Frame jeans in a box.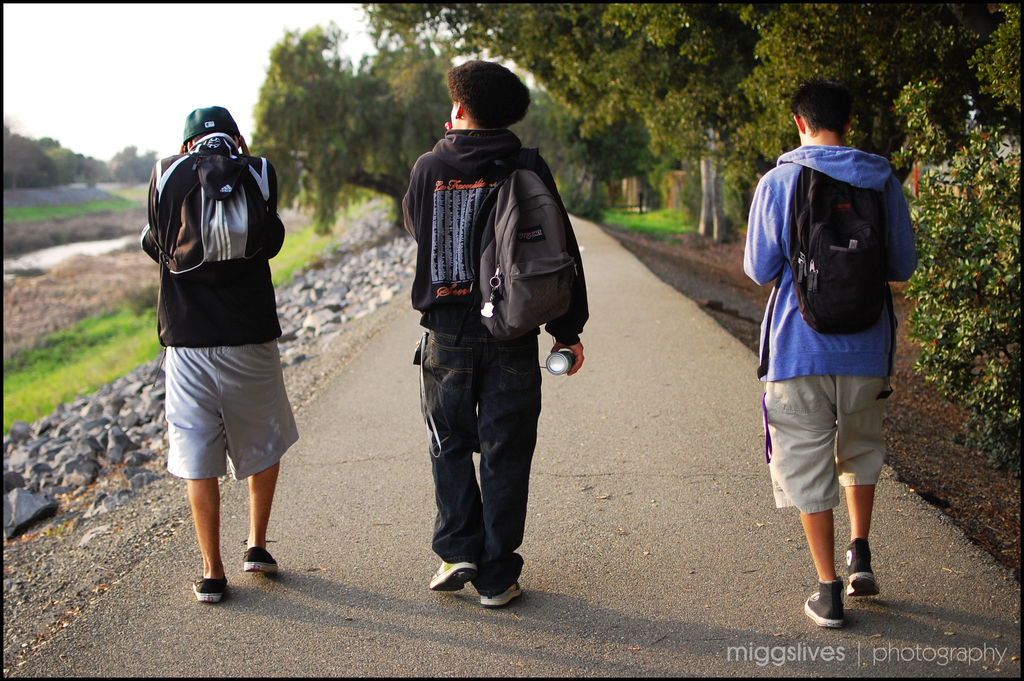
x1=422 y1=327 x2=536 y2=600.
